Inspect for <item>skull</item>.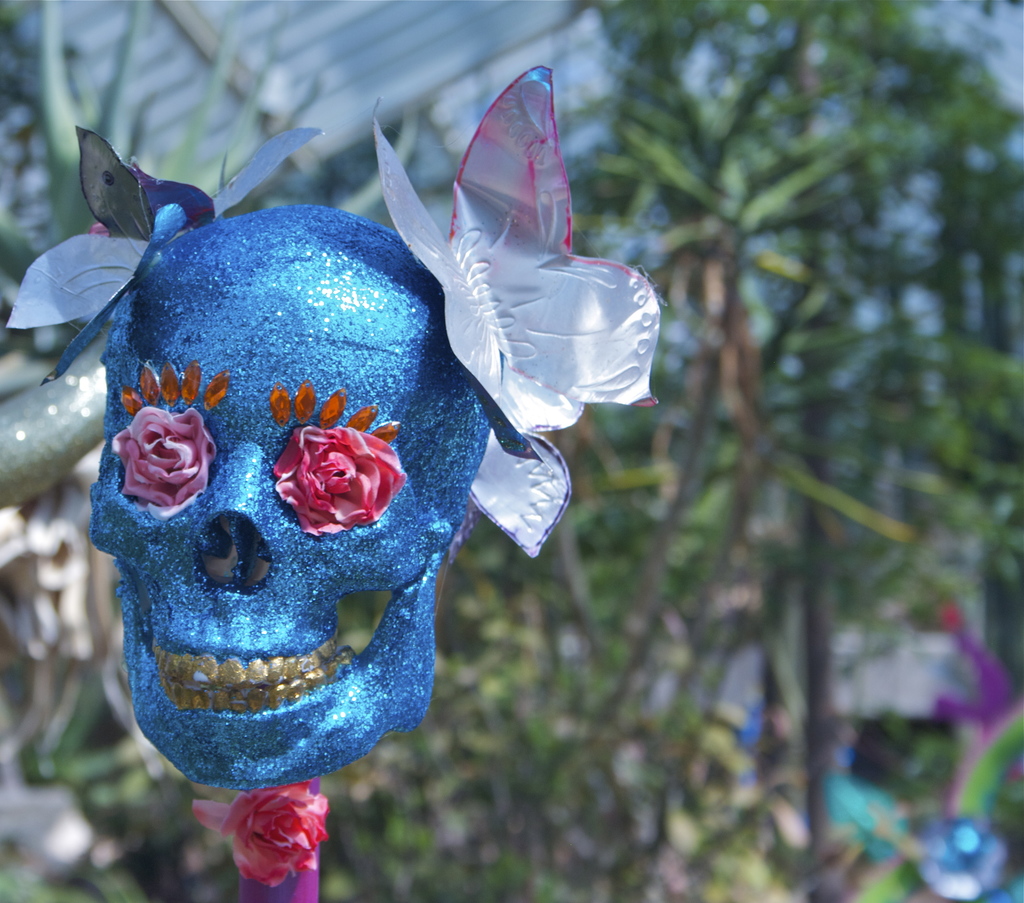
Inspection: 86:203:490:789.
